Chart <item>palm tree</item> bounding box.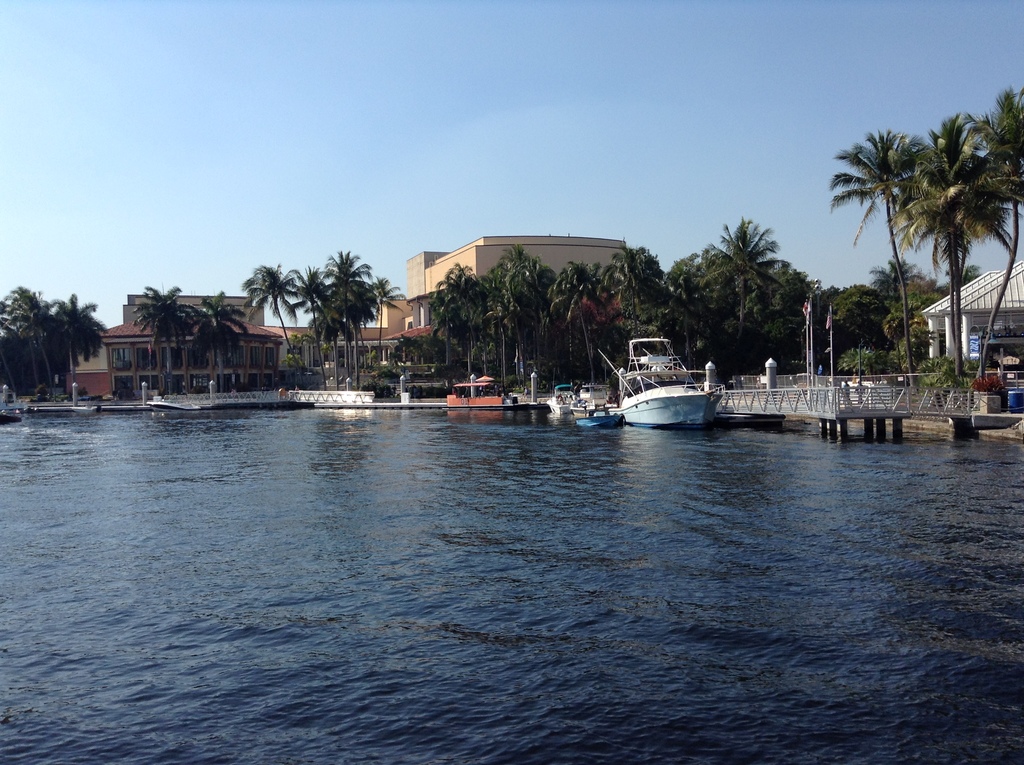
Charted: l=260, t=270, r=296, b=366.
